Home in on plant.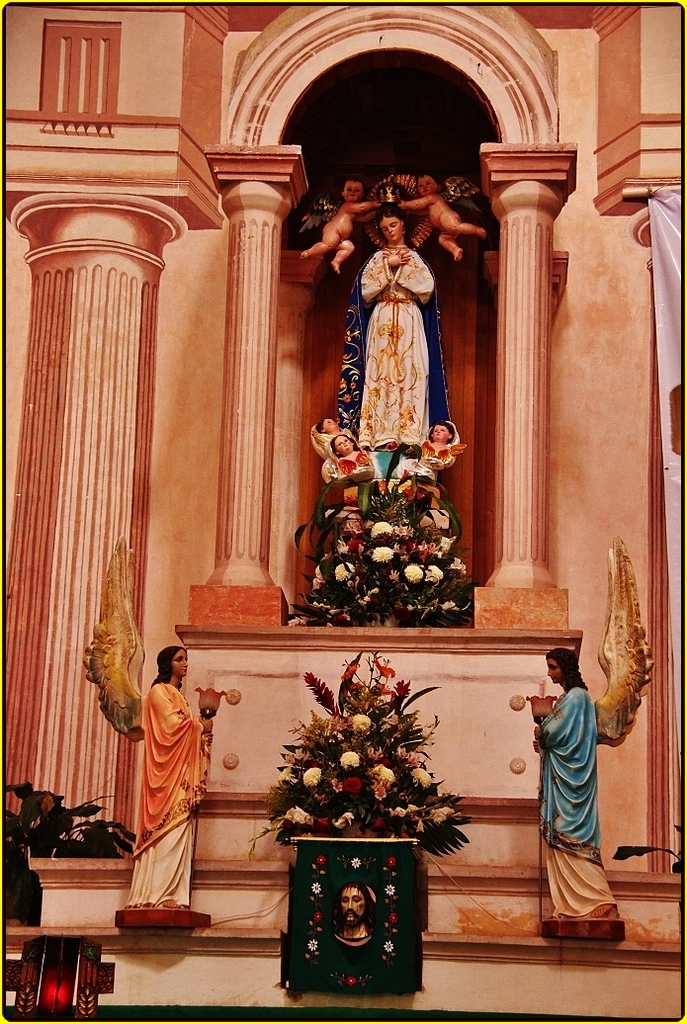
Homed in at Rect(263, 656, 476, 862).
